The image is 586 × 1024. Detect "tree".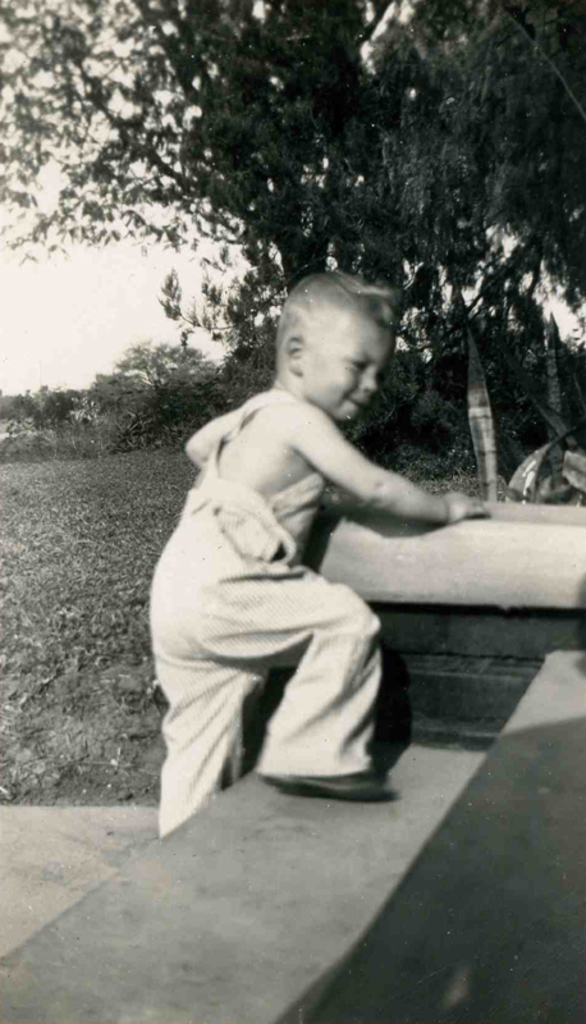
Detection: [219, 284, 257, 413].
